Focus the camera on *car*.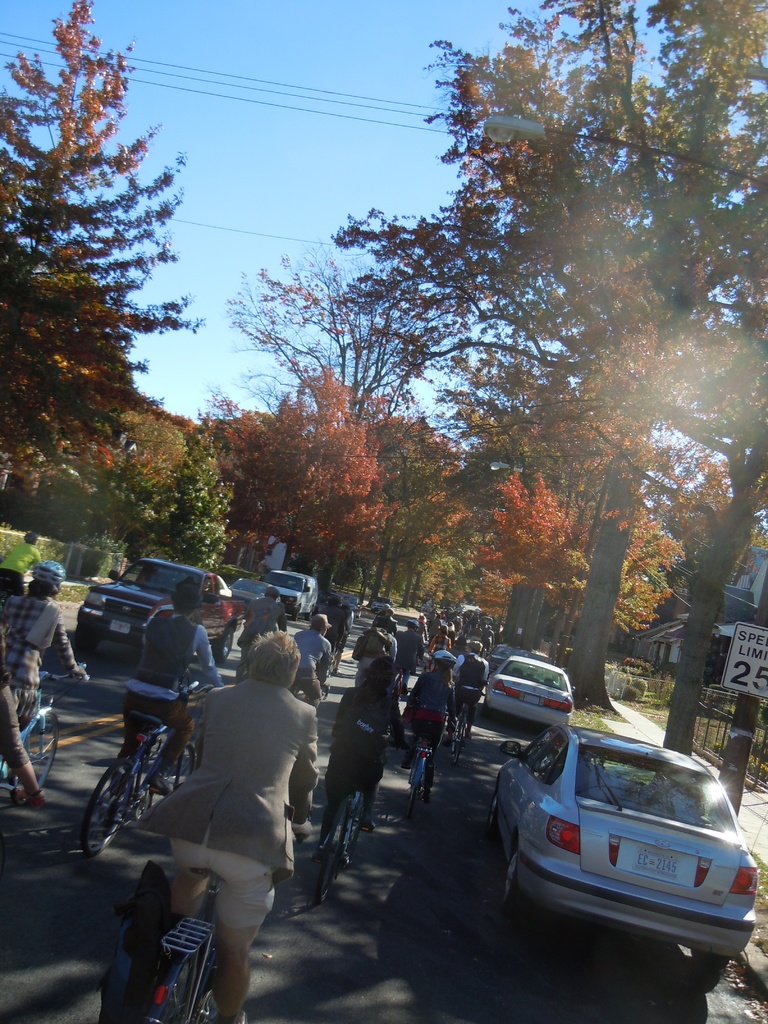
Focus region: 483, 721, 760, 984.
